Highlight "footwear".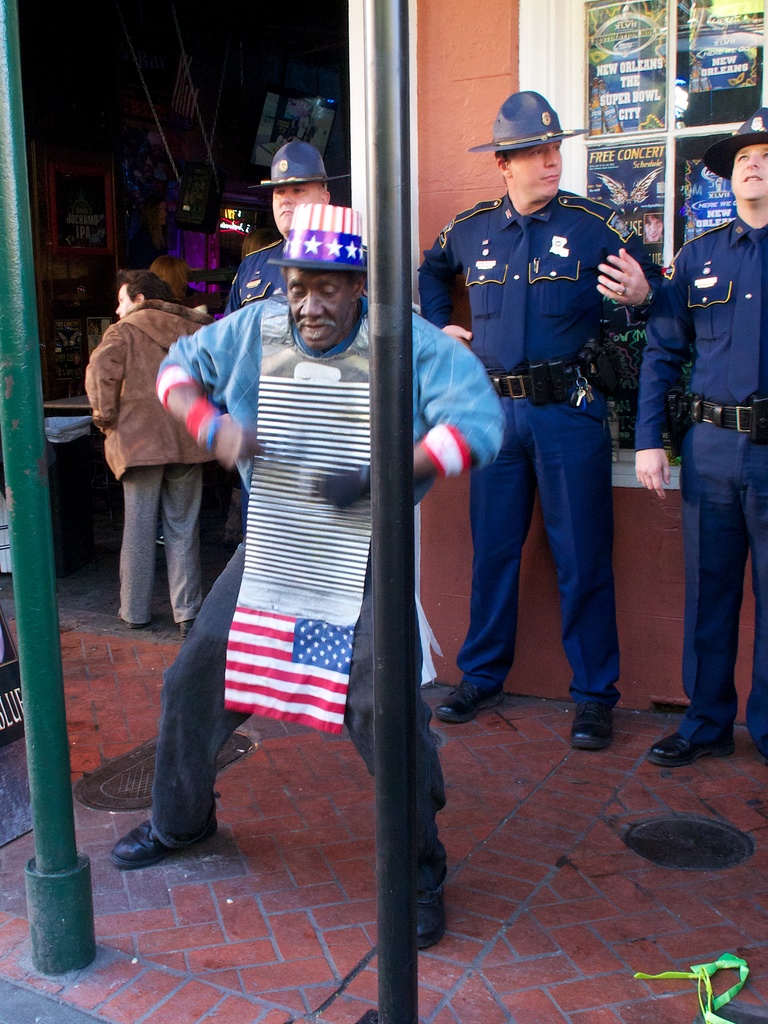
Highlighted region: region(179, 616, 193, 637).
